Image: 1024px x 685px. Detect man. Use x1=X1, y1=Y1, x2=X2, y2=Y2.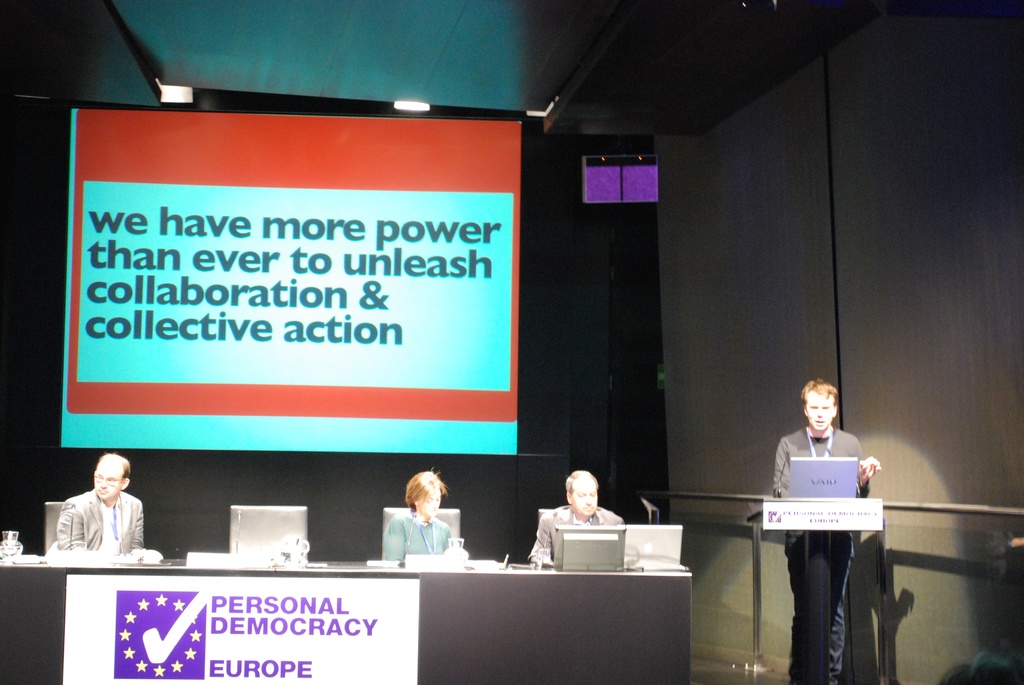
x1=768, y1=377, x2=873, y2=677.
